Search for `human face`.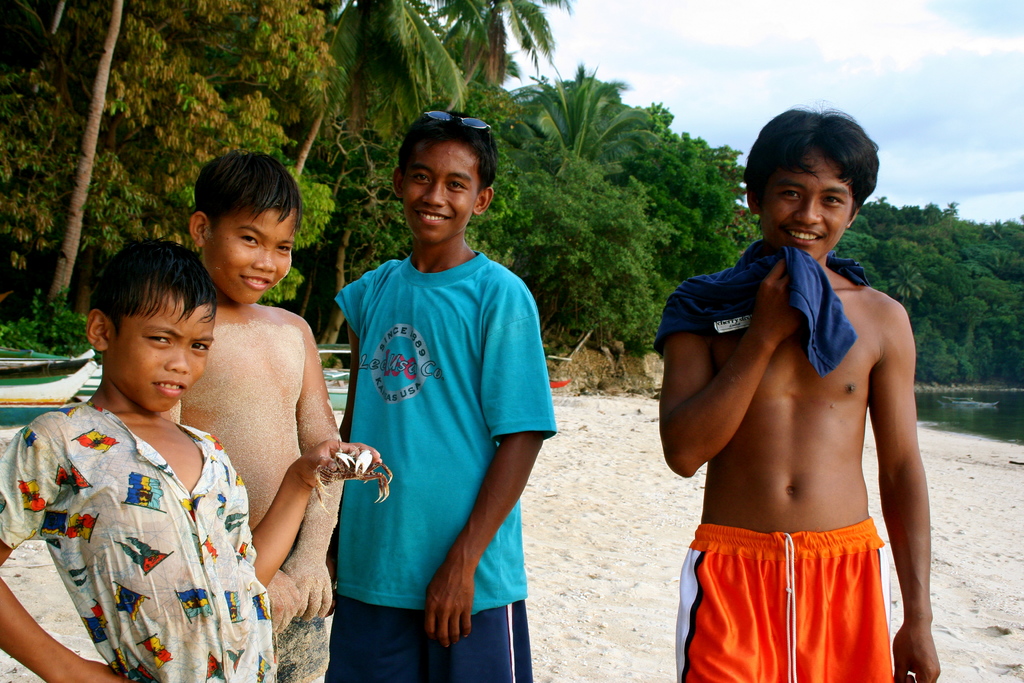
Found at 401, 147, 482, 245.
